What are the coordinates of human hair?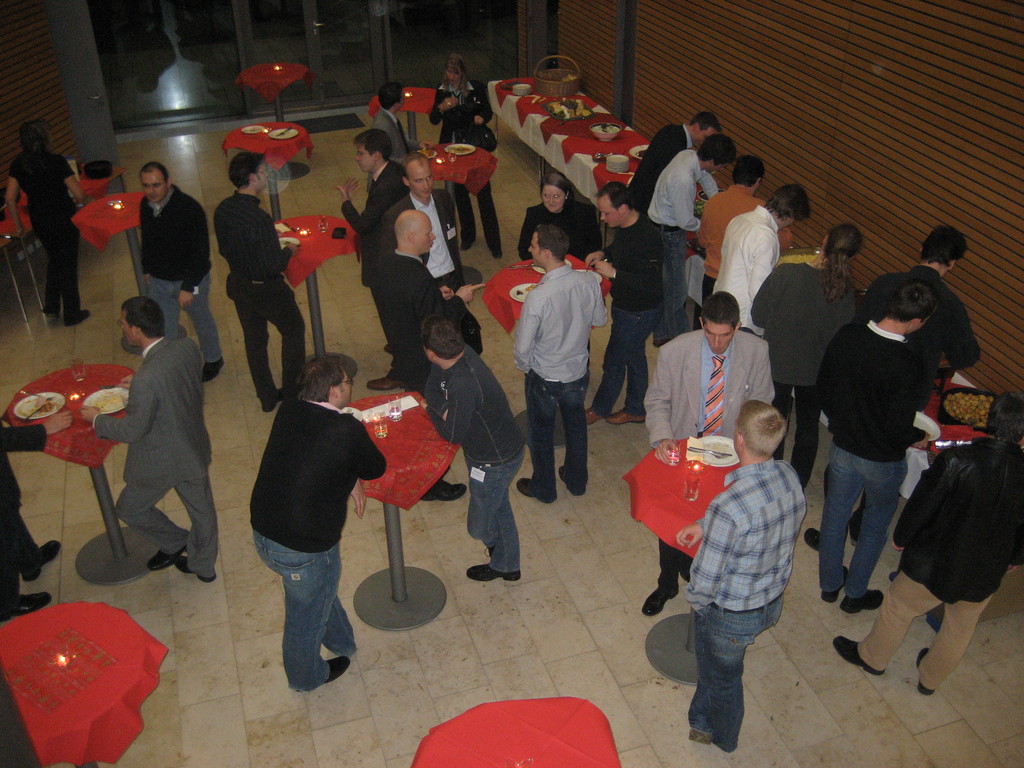
select_region(351, 129, 392, 162).
